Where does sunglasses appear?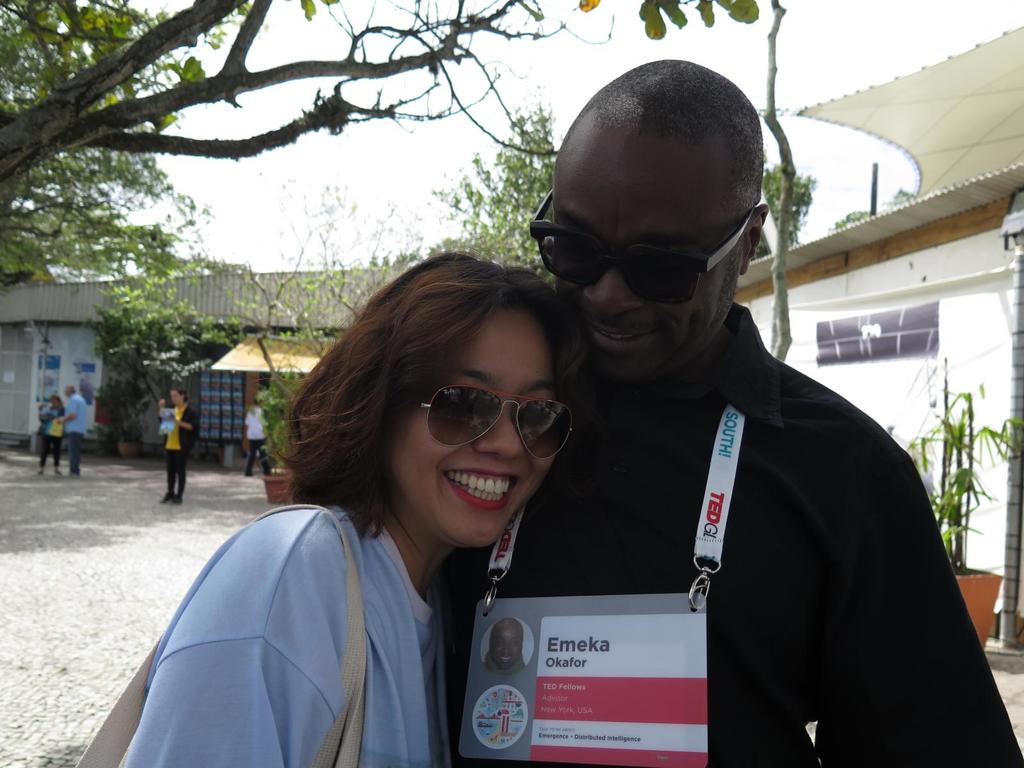
Appears at 422,383,572,459.
